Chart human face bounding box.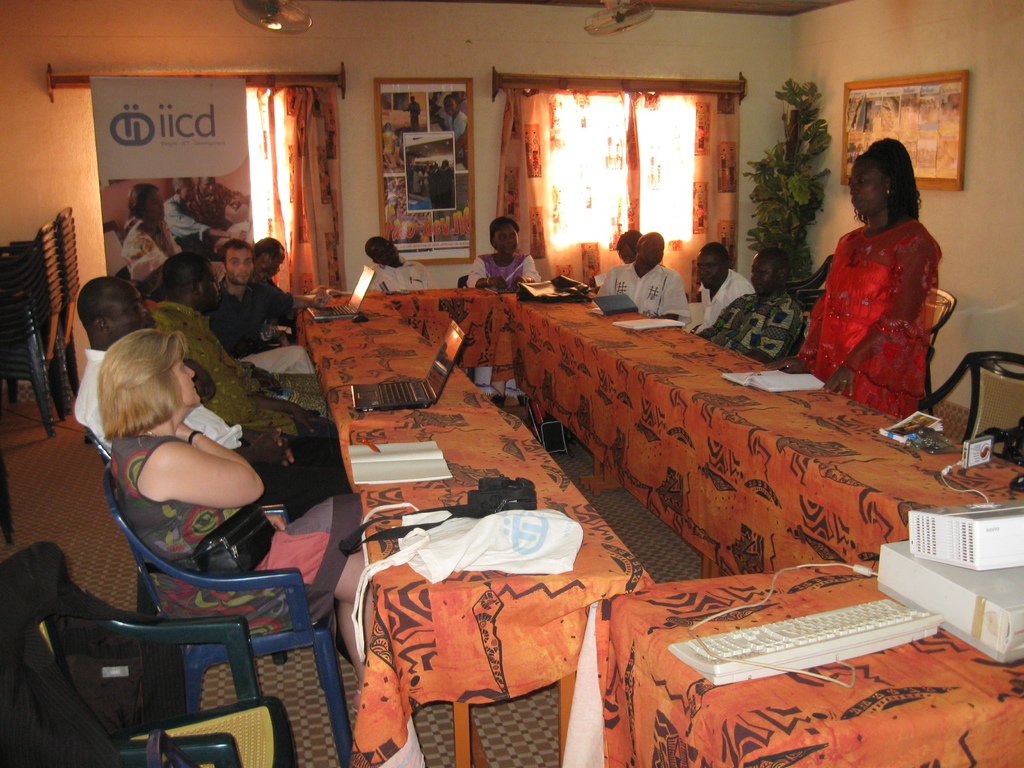
Charted: 110:282:151:337.
